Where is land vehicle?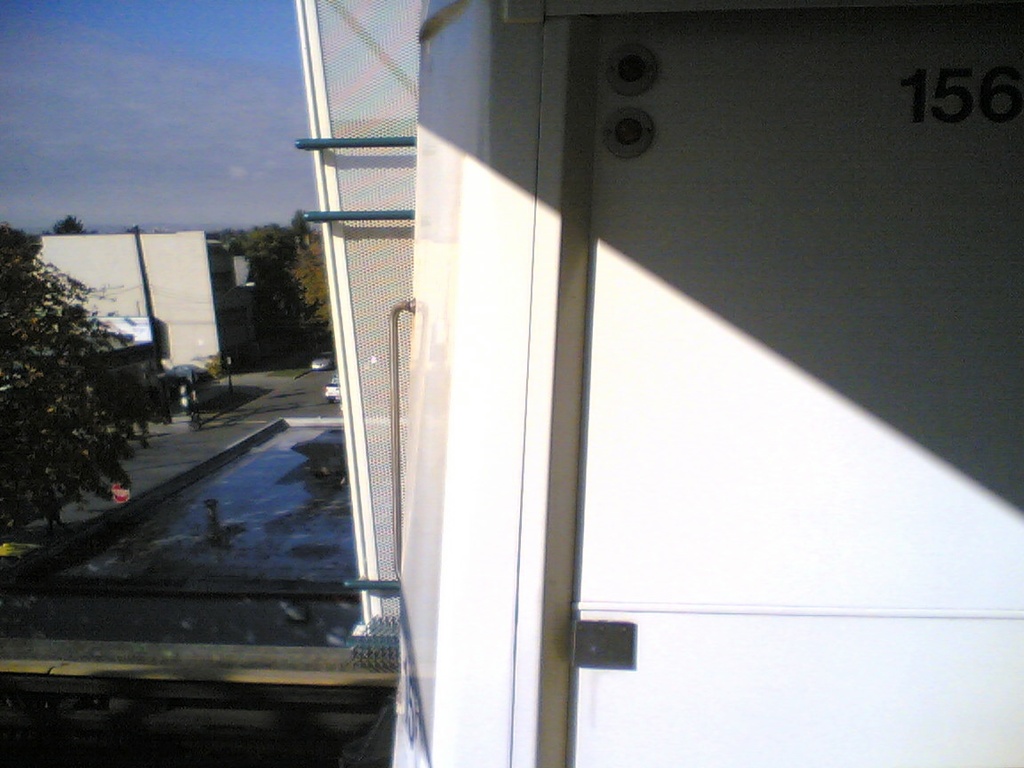
x1=325 y1=379 x2=339 y2=406.
